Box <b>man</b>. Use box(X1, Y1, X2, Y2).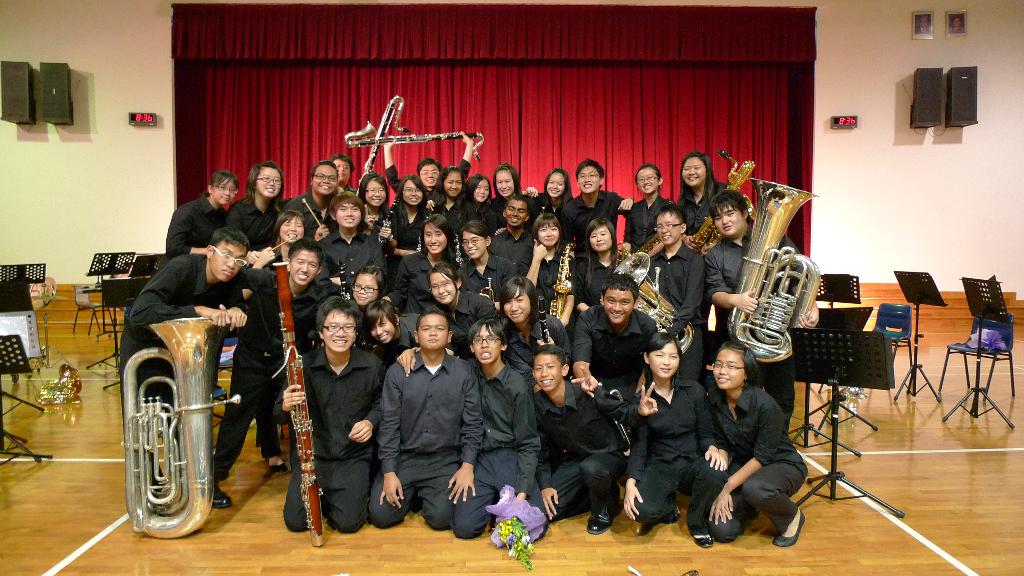
box(278, 158, 346, 239).
